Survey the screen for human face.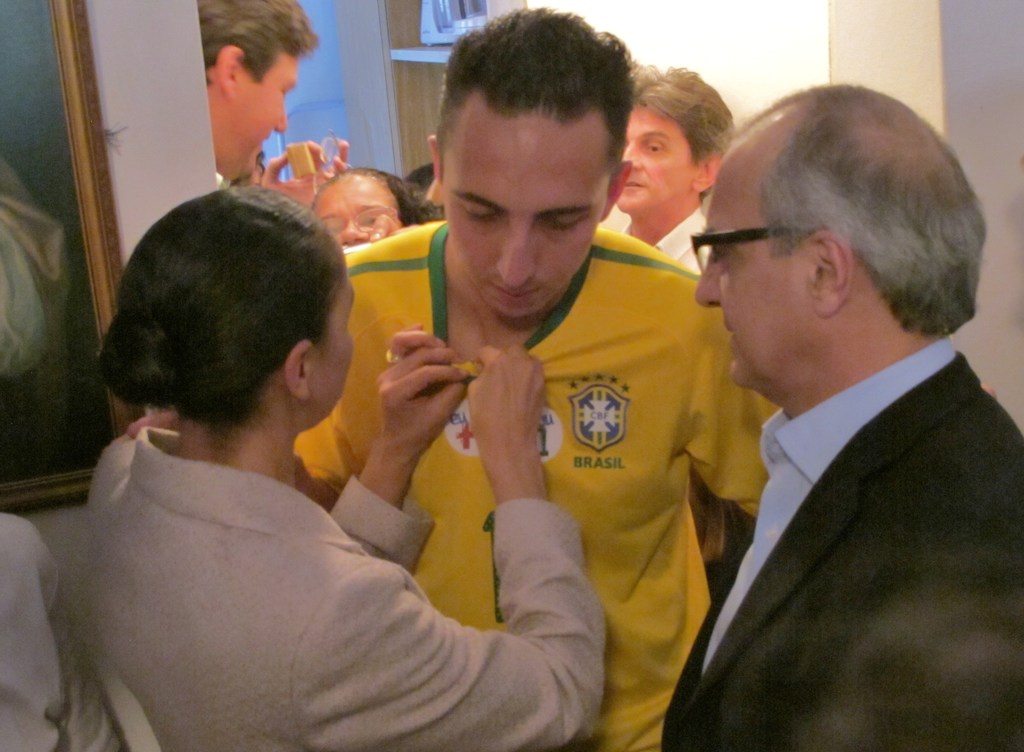
Survey found: (291, 266, 349, 422).
